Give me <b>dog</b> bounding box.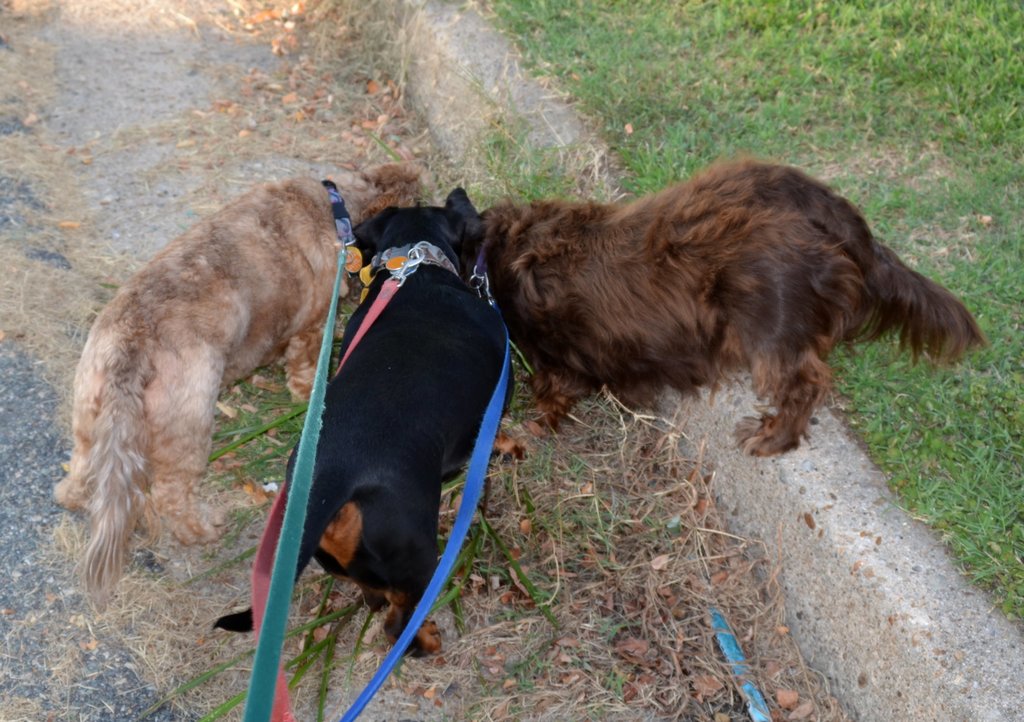
l=209, t=185, r=519, b=656.
